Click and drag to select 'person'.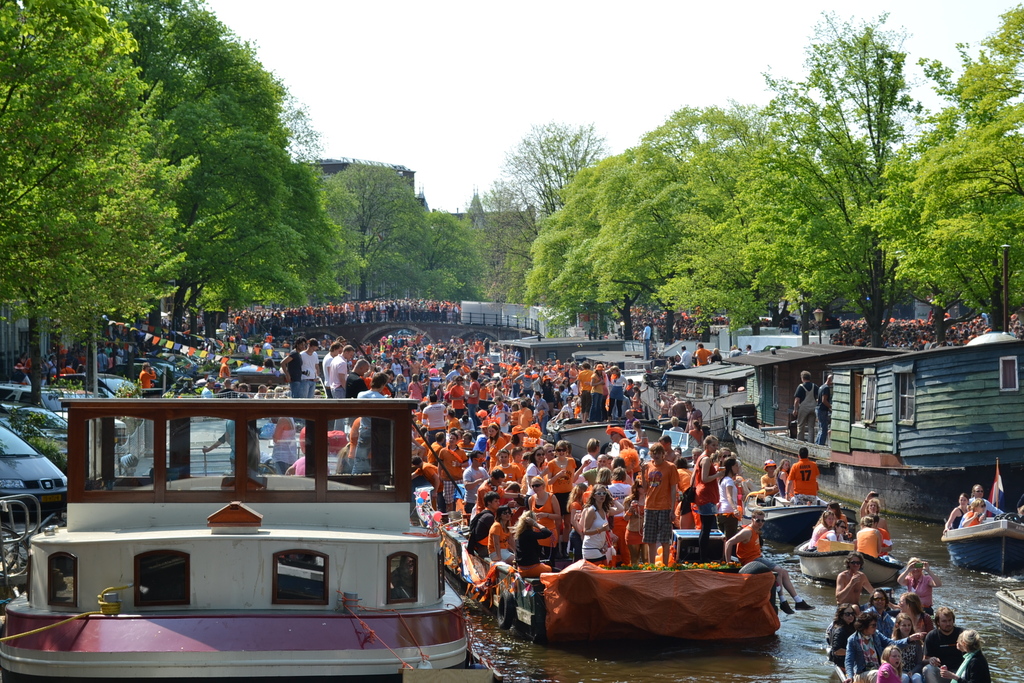
Selection: <box>330,342,353,395</box>.
